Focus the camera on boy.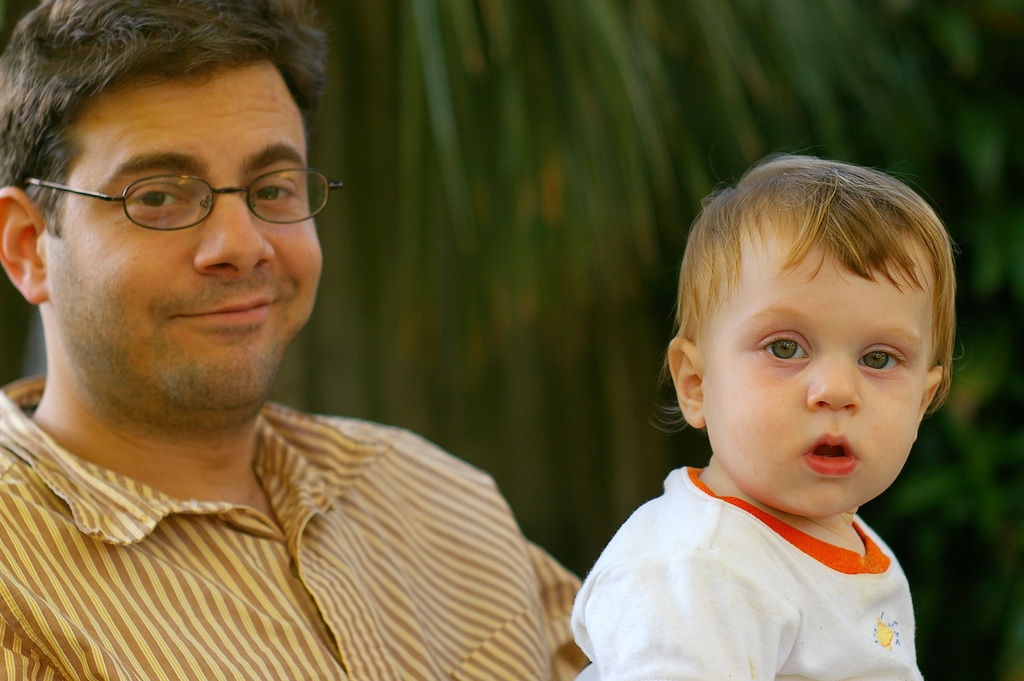
Focus region: <bbox>524, 161, 1017, 673</bbox>.
